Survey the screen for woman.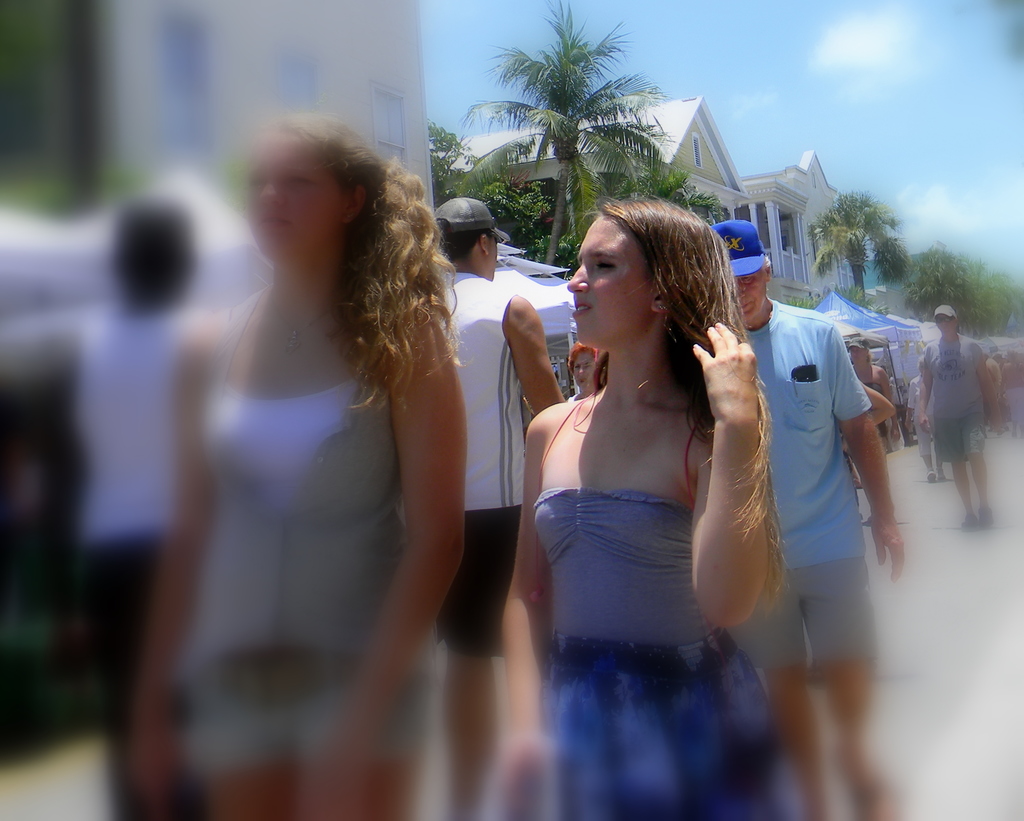
Survey found: (x1=509, y1=175, x2=787, y2=737).
